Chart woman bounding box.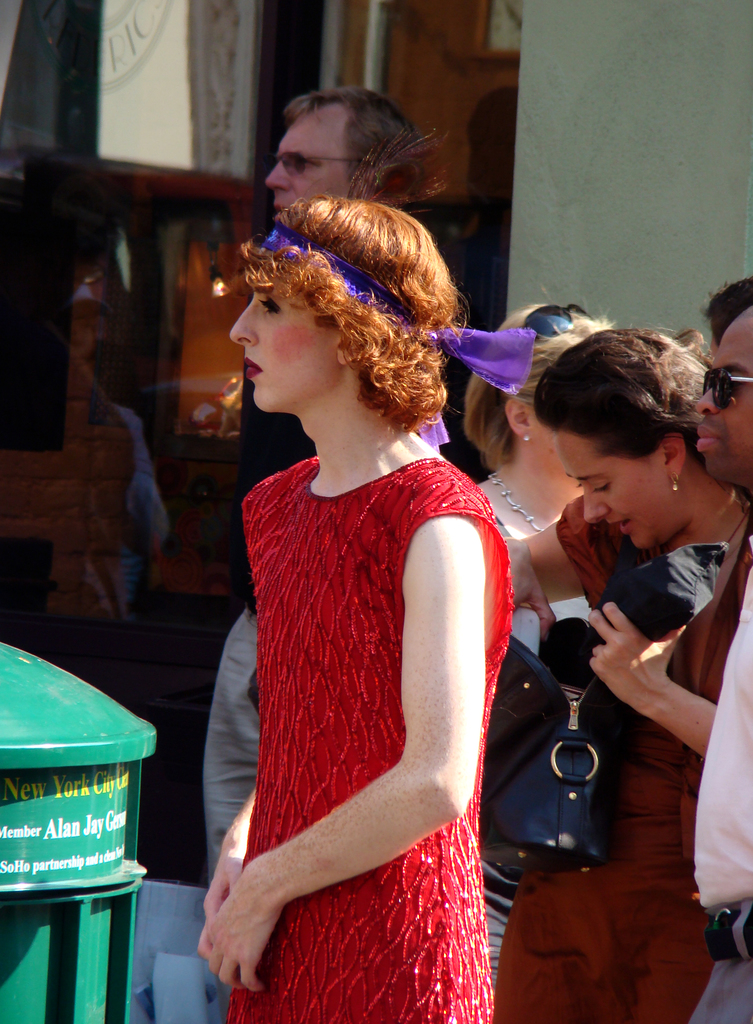
Charted: box=[508, 314, 749, 1023].
